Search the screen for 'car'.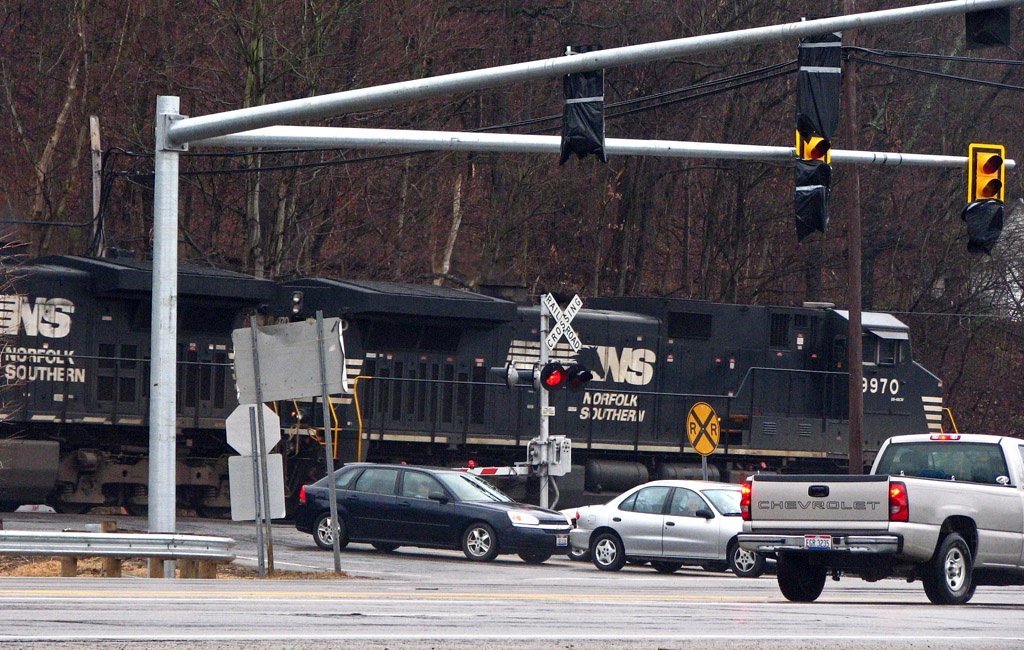
Found at x1=573, y1=479, x2=769, y2=576.
